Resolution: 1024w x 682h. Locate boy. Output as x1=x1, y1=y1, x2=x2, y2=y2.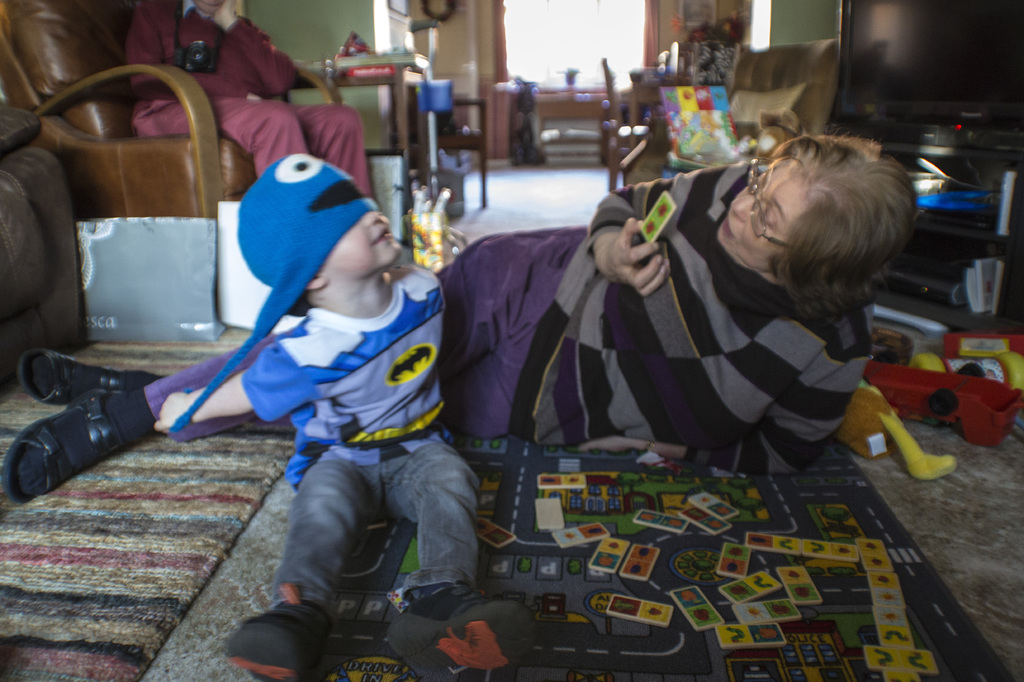
x1=141, y1=182, x2=505, y2=637.
